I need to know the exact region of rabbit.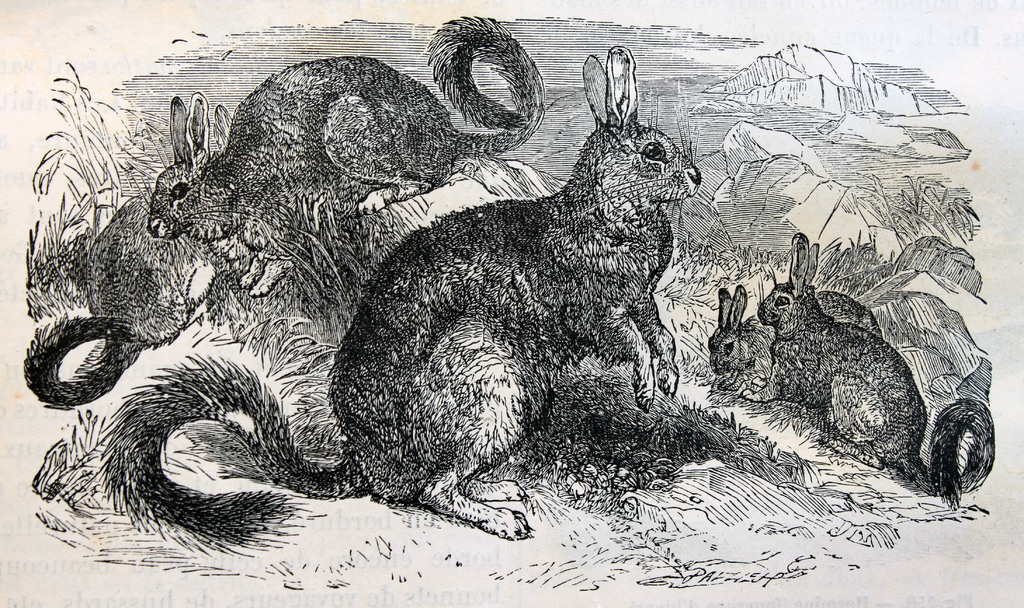
Region: box=[92, 42, 703, 560].
